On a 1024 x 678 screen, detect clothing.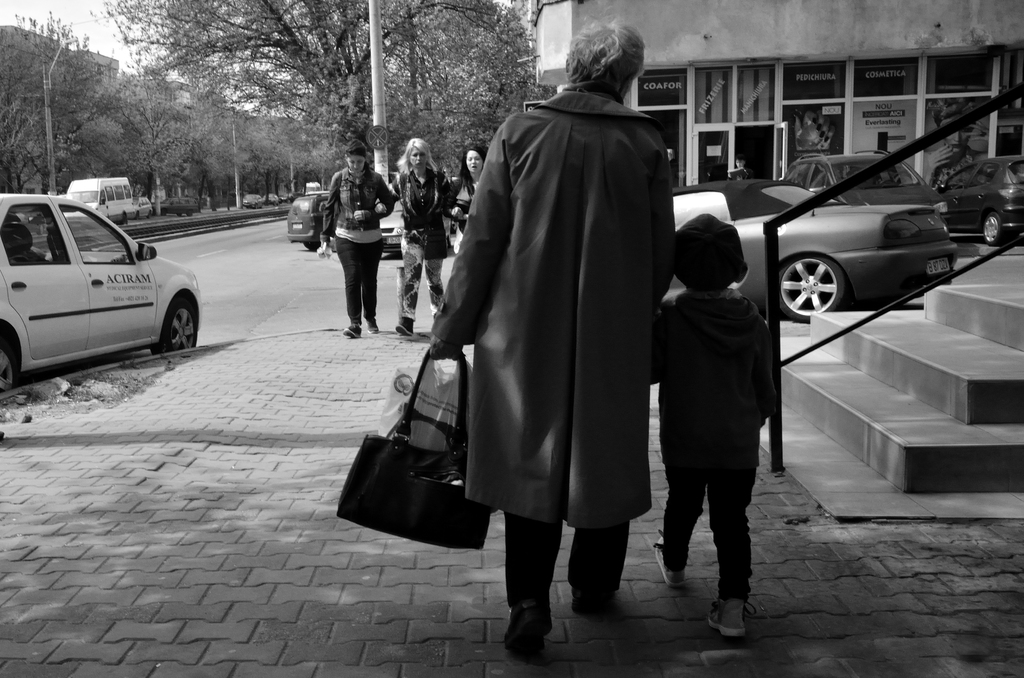
<region>658, 297, 784, 612</region>.
